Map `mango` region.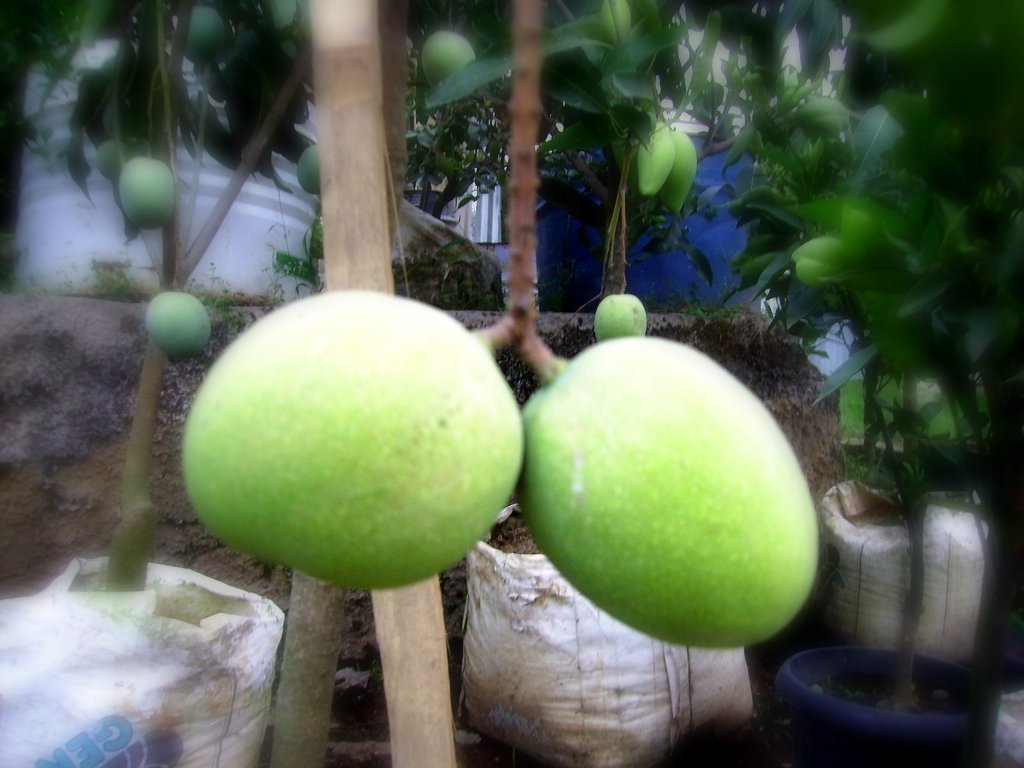
Mapped to 297, 144, 319, 195.
